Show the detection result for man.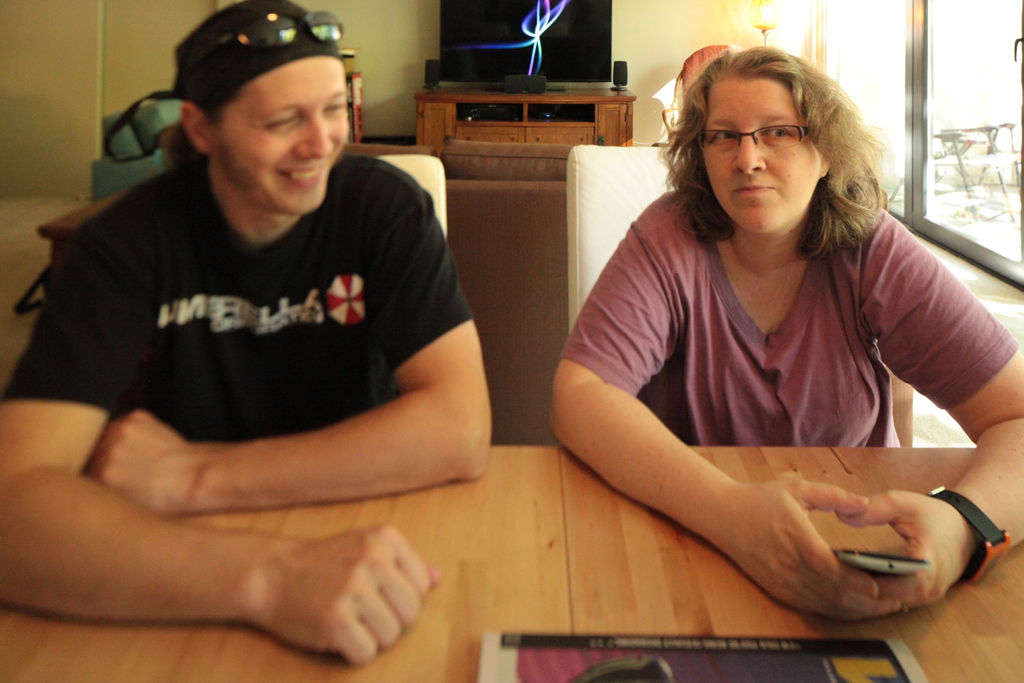
<region>0, 0, 490, 668</region>.
